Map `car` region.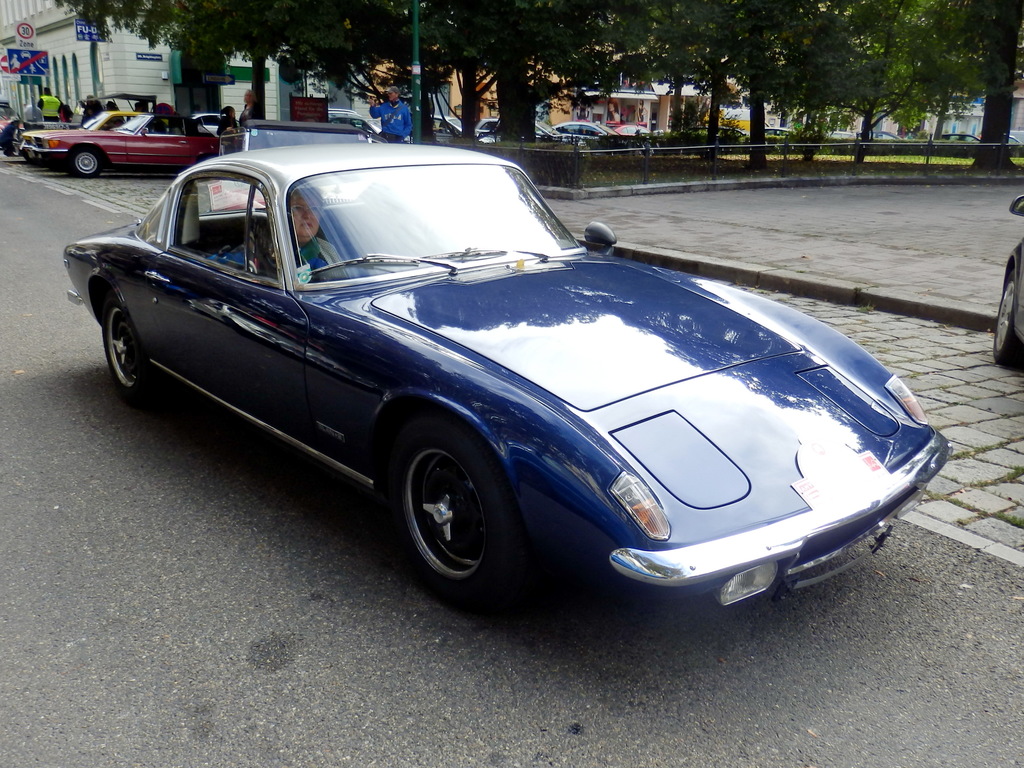
Mapped to l=22, t=108, r=215, b=175.
